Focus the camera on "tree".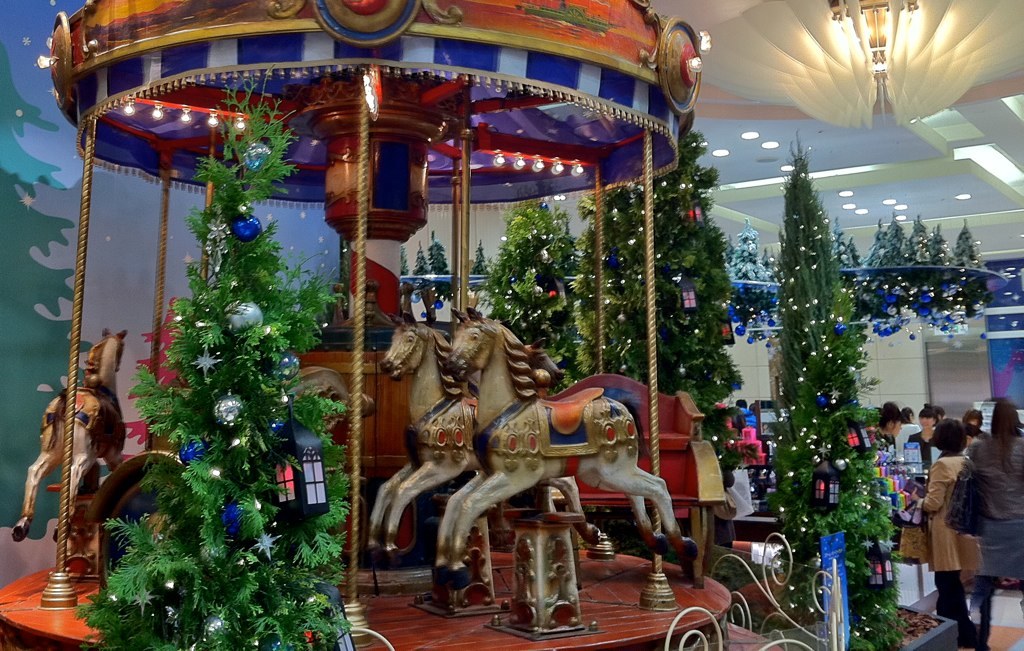
Focus region: 425:232:457:303.
